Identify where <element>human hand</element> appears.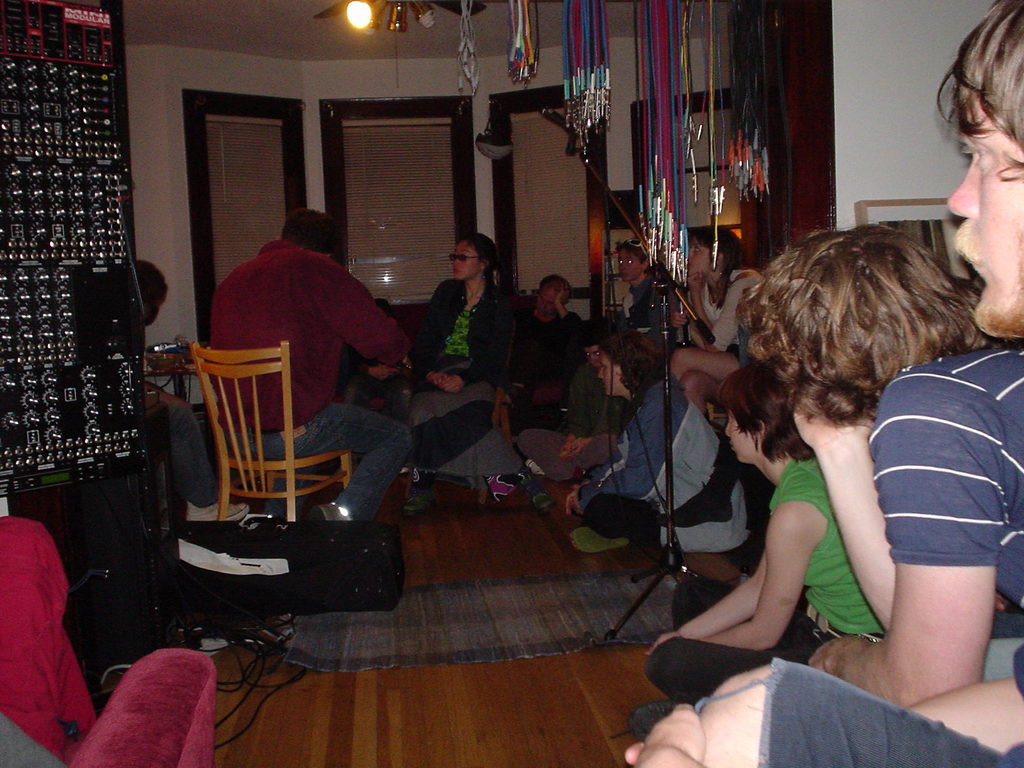
Appears at {"x1": 686, "y1": 269, "x2": 708, "y2": 296}.
